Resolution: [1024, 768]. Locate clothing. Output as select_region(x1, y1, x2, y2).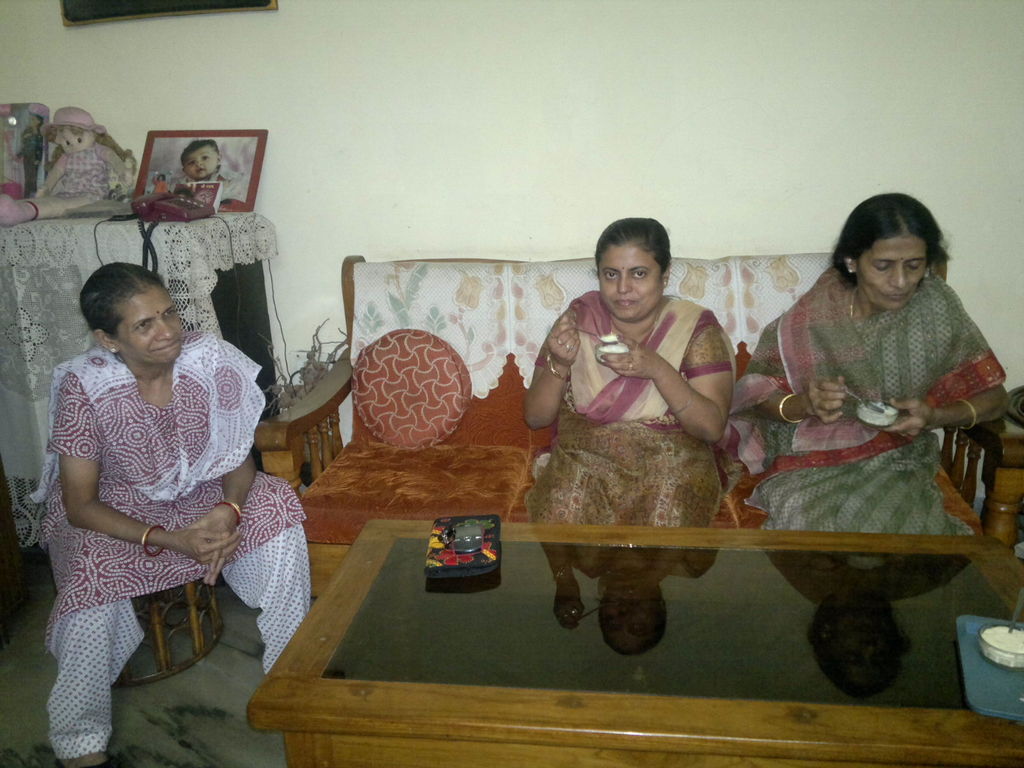
select_region(151, 177, 167, 193).
